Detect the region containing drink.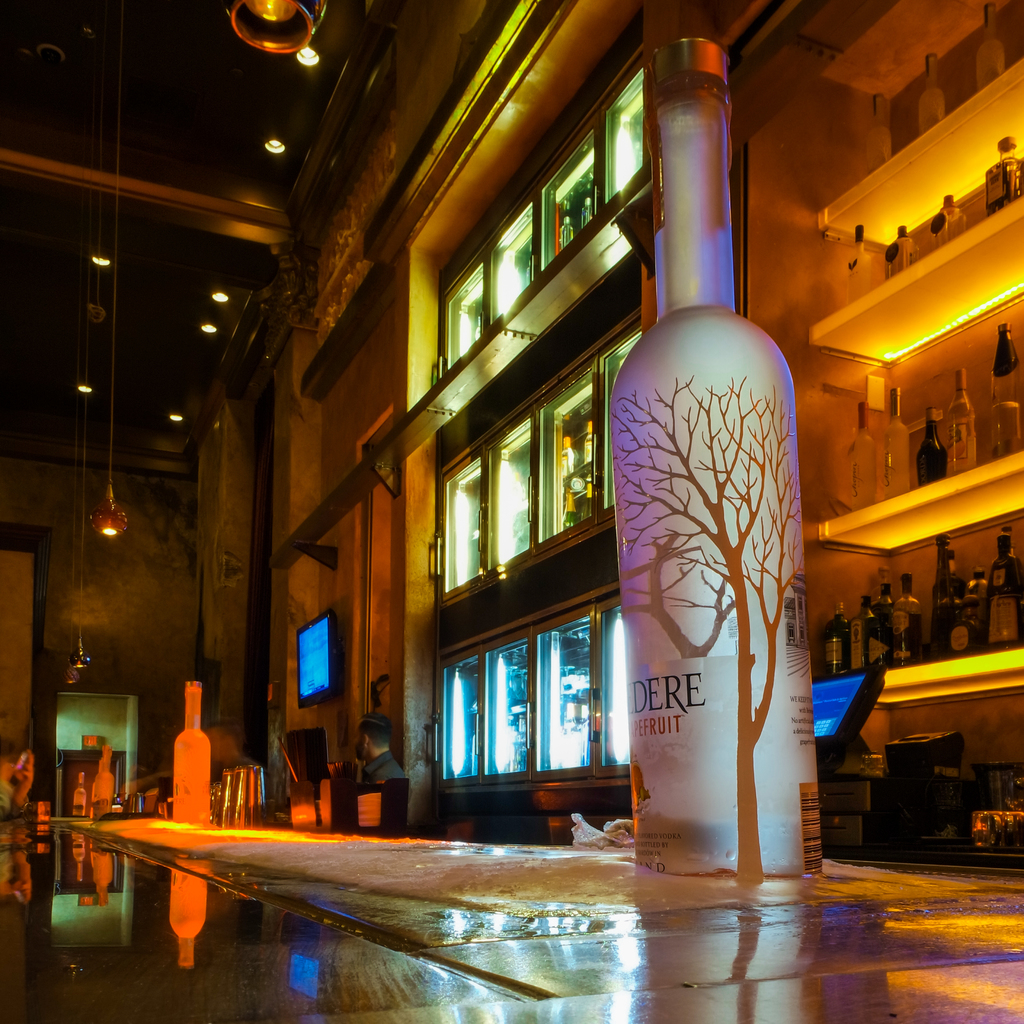
932/190/968/253.
